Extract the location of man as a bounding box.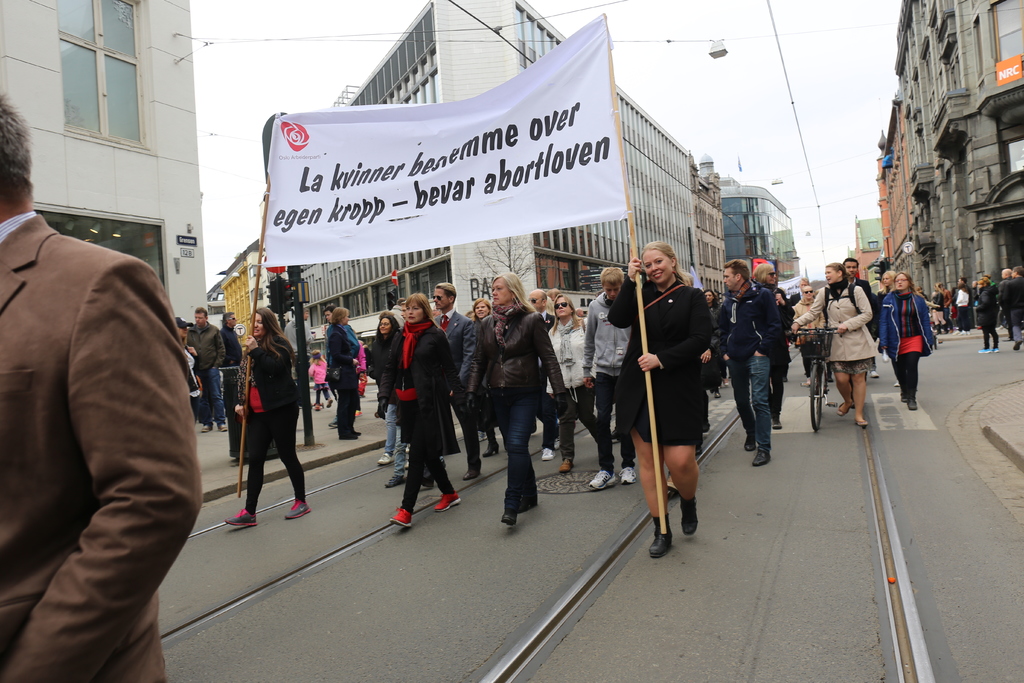
<bbox>281, 309, 312, 378</bbox>.
